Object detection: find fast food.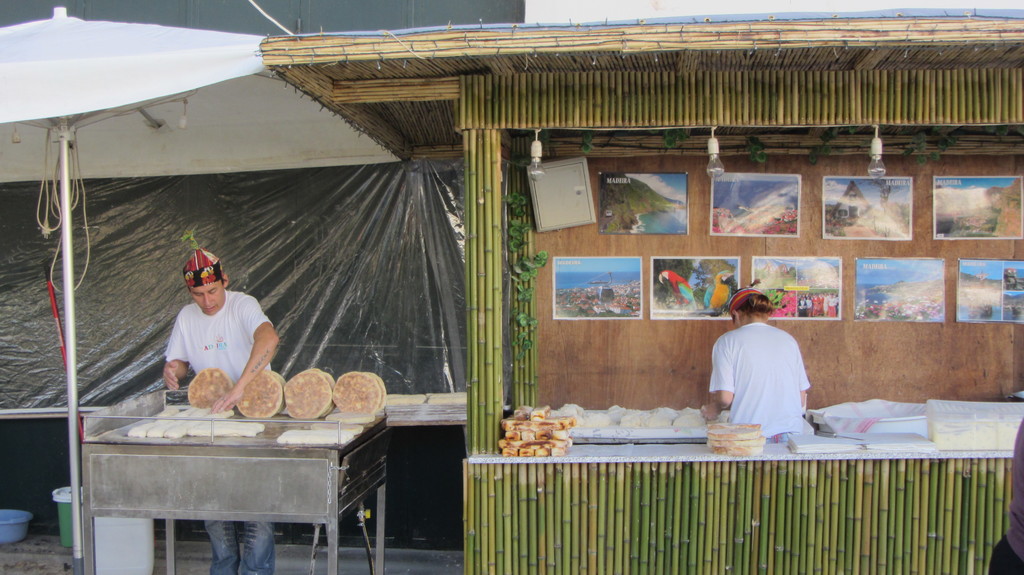
<bbox>497, 403, 576, 454</bbox>.
